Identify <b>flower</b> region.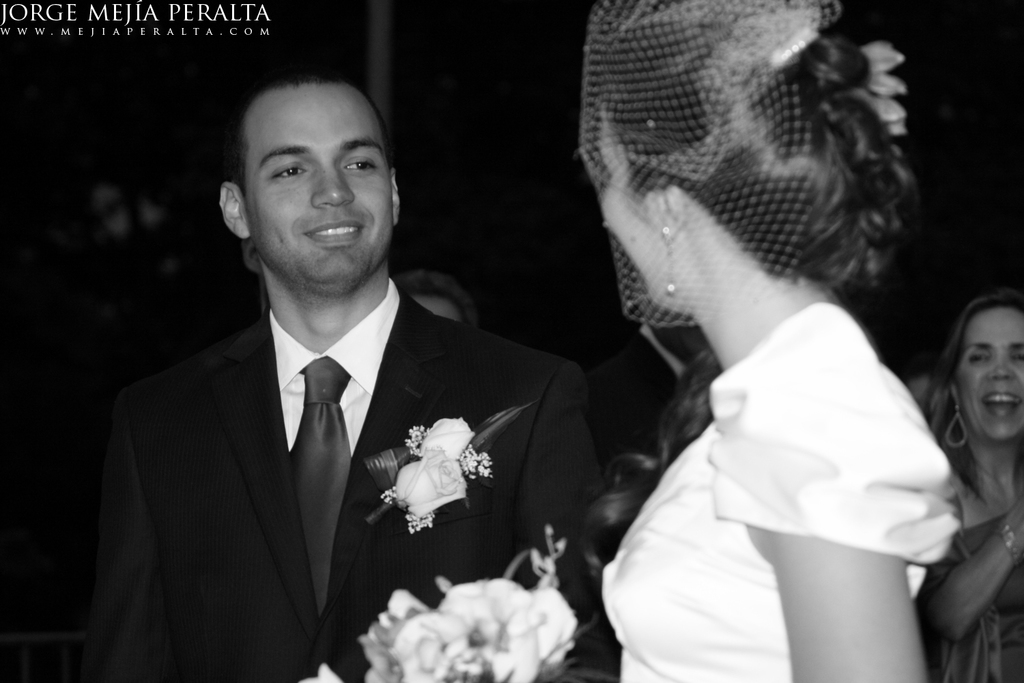
Region: (412, 415, 472, 463).
